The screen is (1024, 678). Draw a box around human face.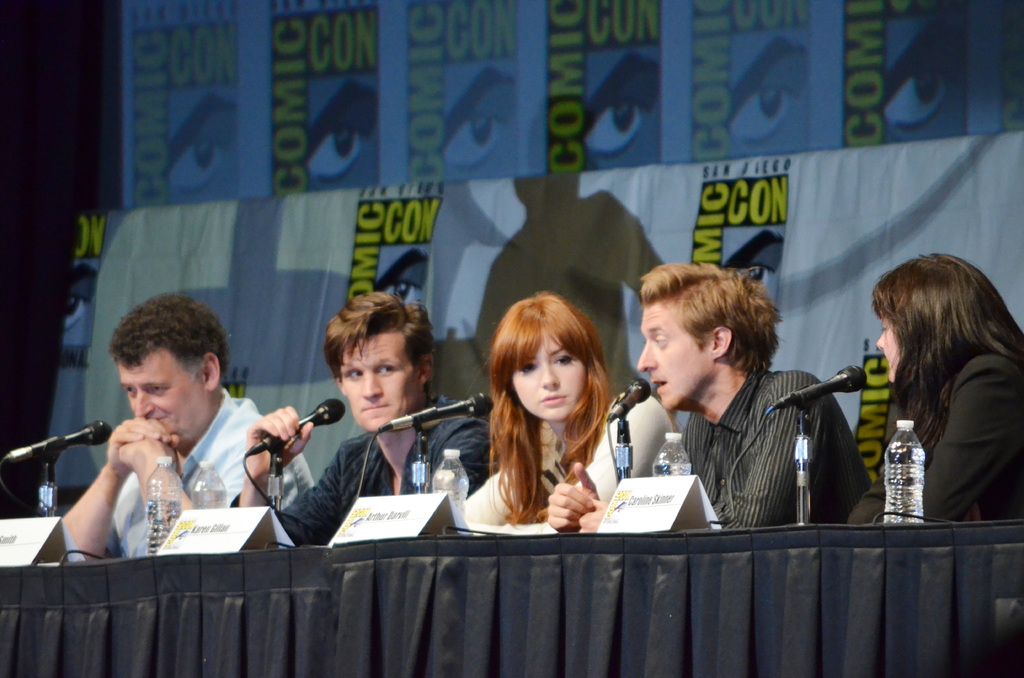
635:294:712:409.
